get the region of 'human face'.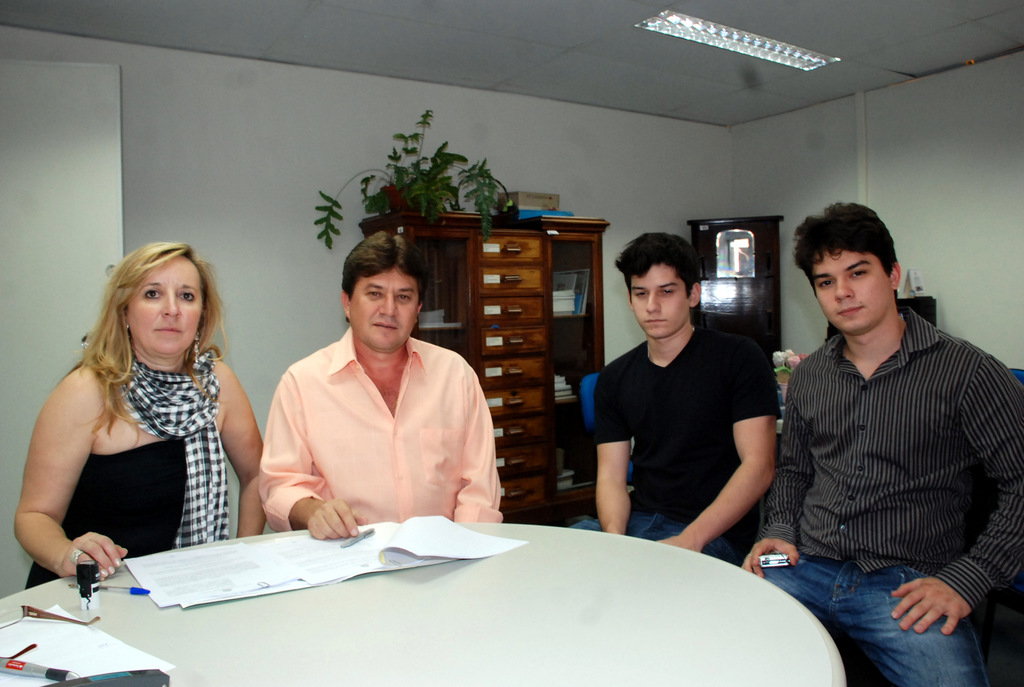
350 271 420 351.
